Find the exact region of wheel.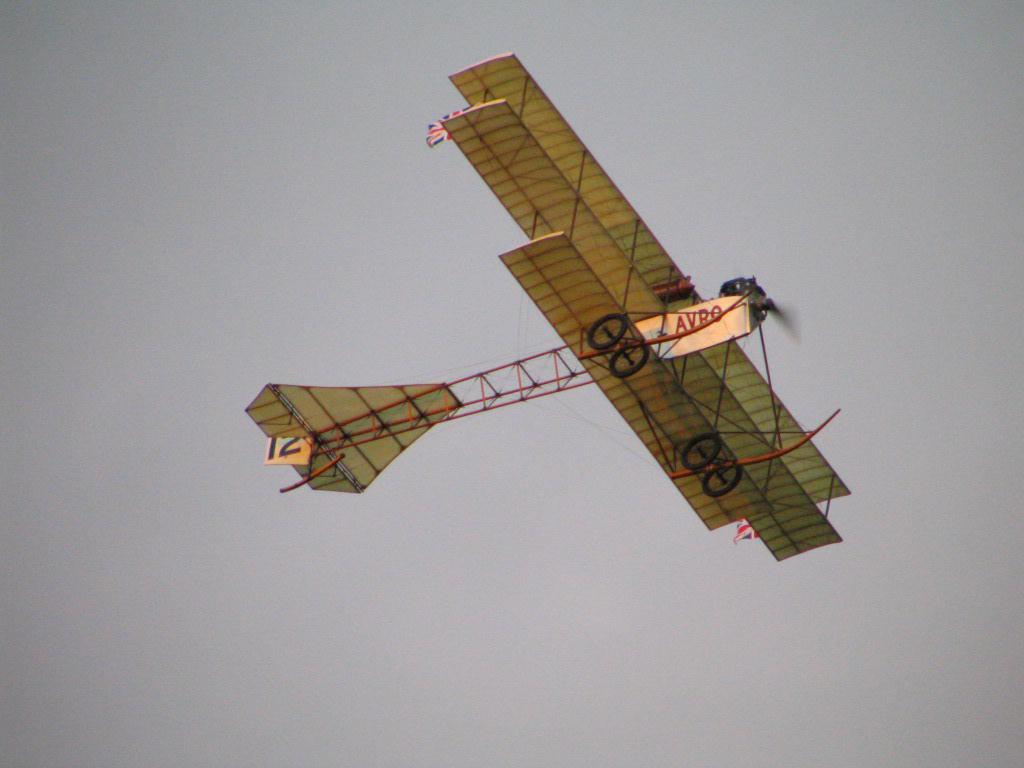
Exact region: {"left": 682, "top": 434, "right": 720, "bottom": 469}.
